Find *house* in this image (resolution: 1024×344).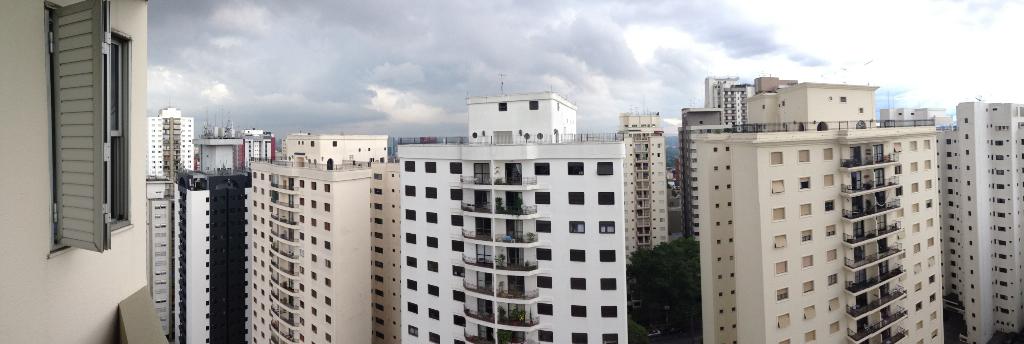
<bbox>172, 123, 244, 343</bbox>.
